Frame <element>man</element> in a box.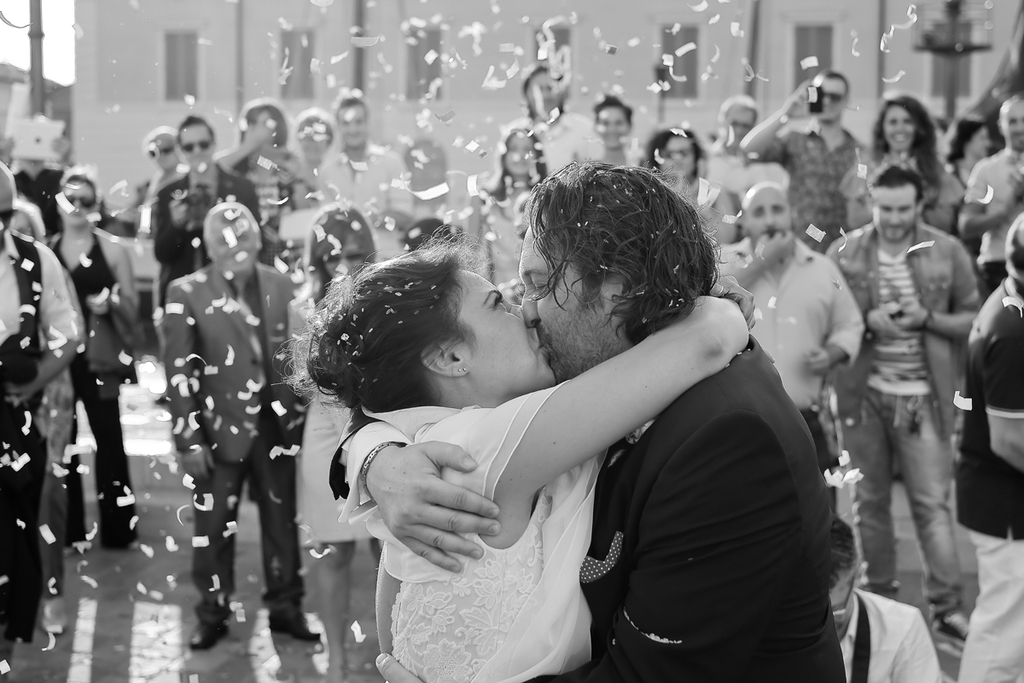
l=318, t=87, r=414, b=266.
